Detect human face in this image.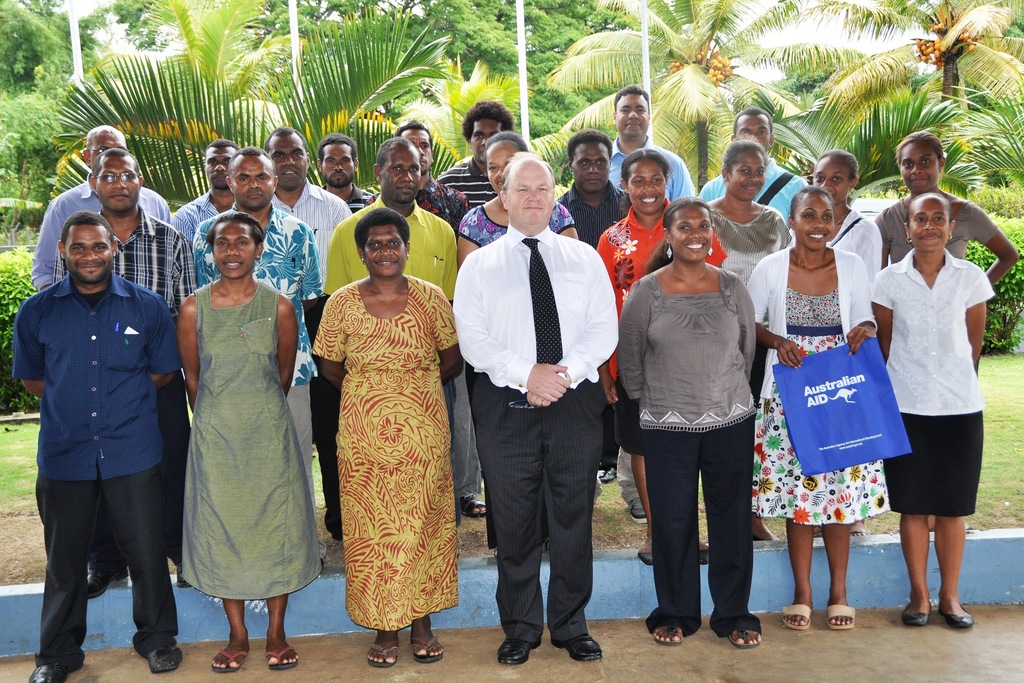
Detection: [x1=630, y1=160, x2=666, y2=211].
